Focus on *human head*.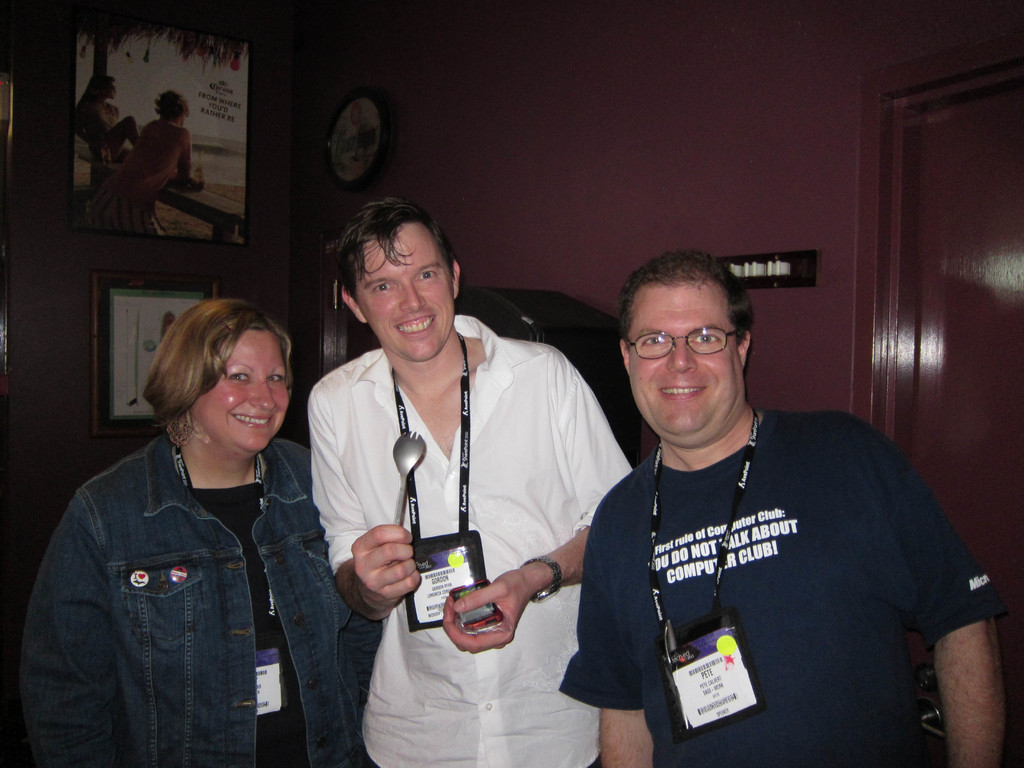
Focused at [337, 198, 465, 363].
